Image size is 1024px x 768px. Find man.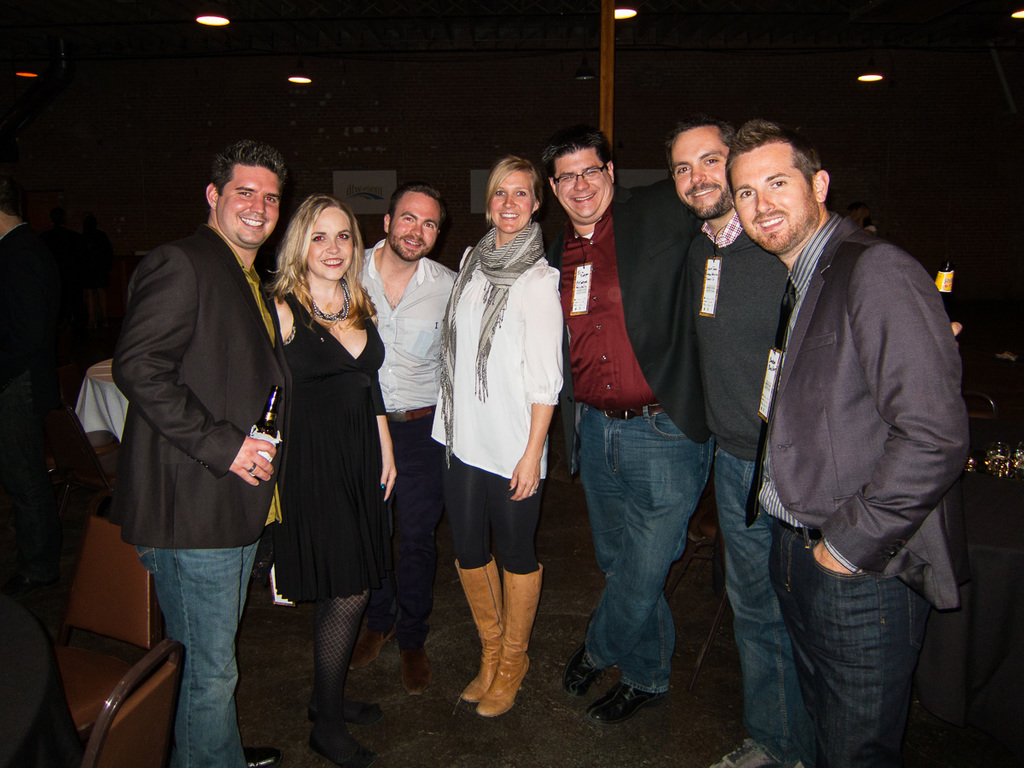
rect(665, 122, 793, 767).
